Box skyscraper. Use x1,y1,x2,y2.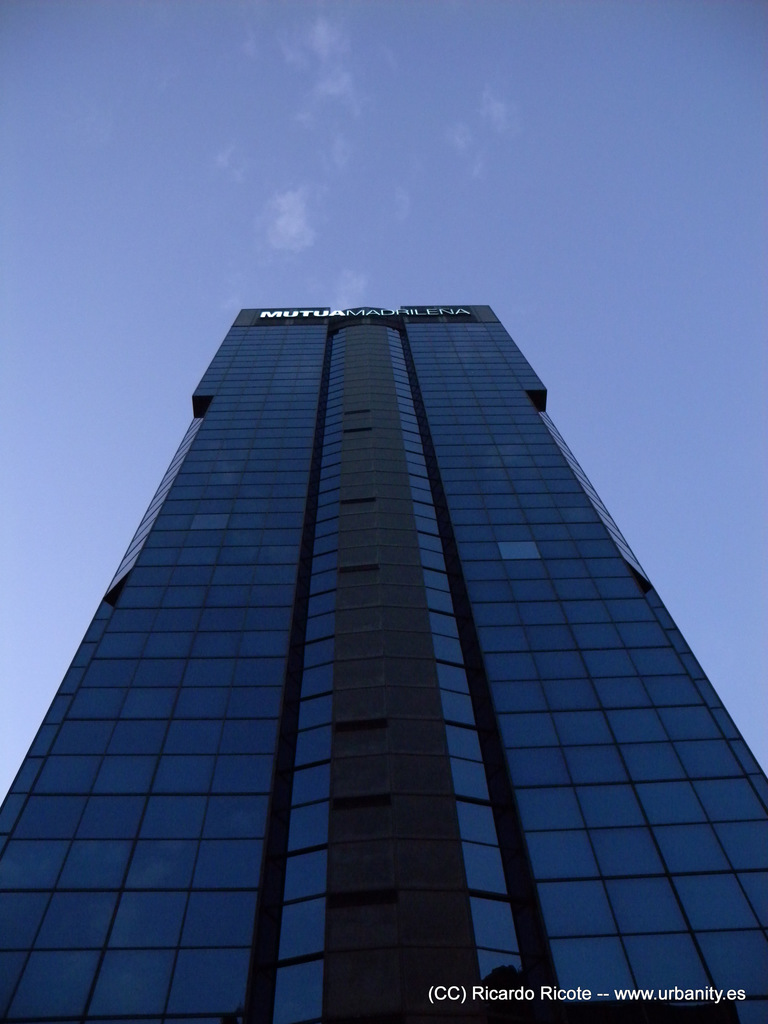
0,291,767,1023.
